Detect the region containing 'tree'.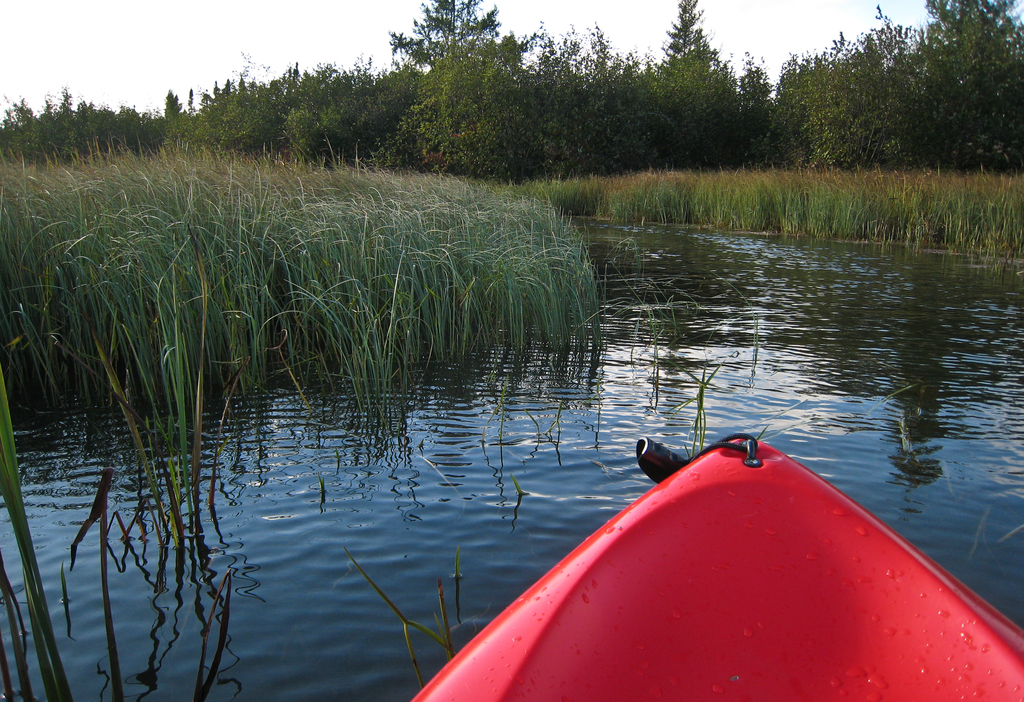
<box>717,54,798,165</box>.
